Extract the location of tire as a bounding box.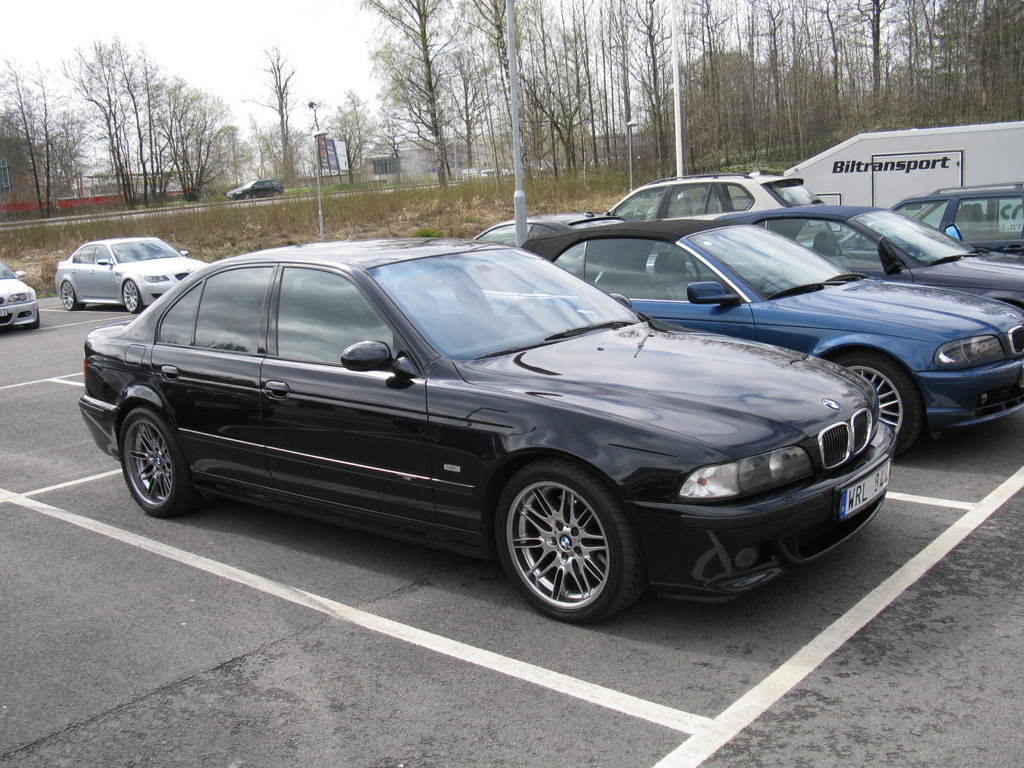
box=[123, 279, 145, 313].
